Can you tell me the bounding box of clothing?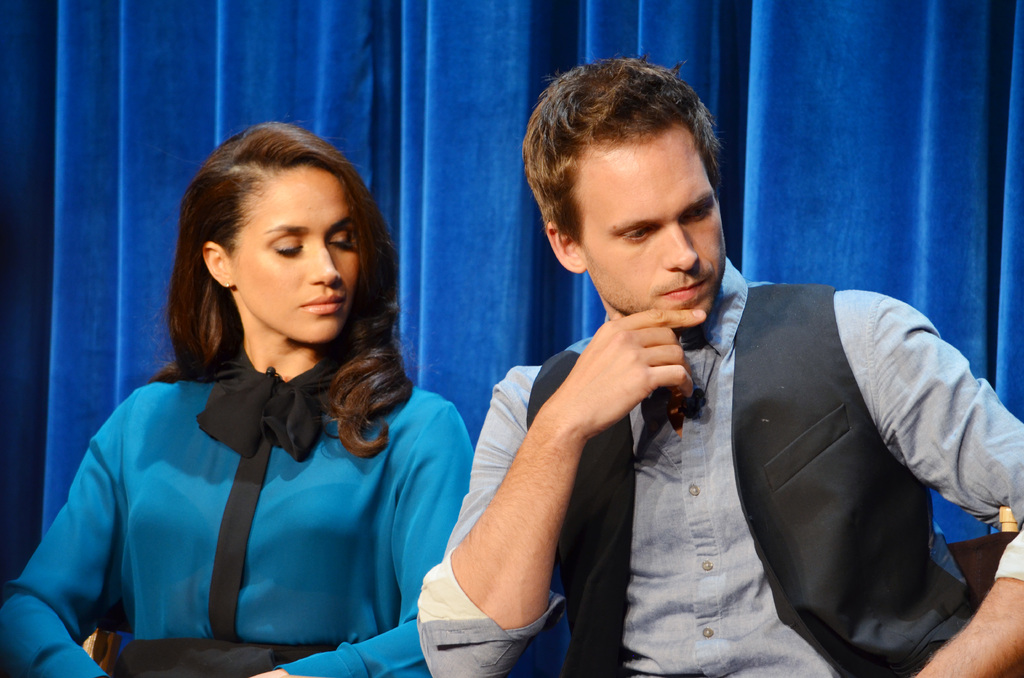
(left=413, top=262, right=1023, bottom=677).
